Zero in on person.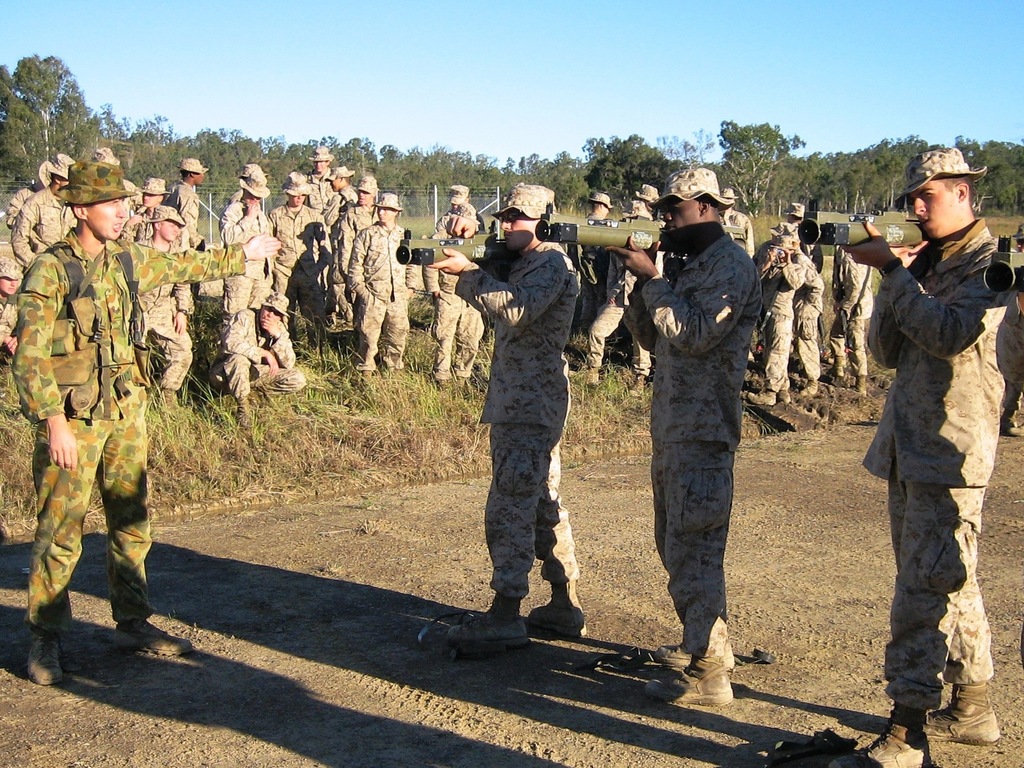
Zeroed in: (14, 164, 278, 688).
